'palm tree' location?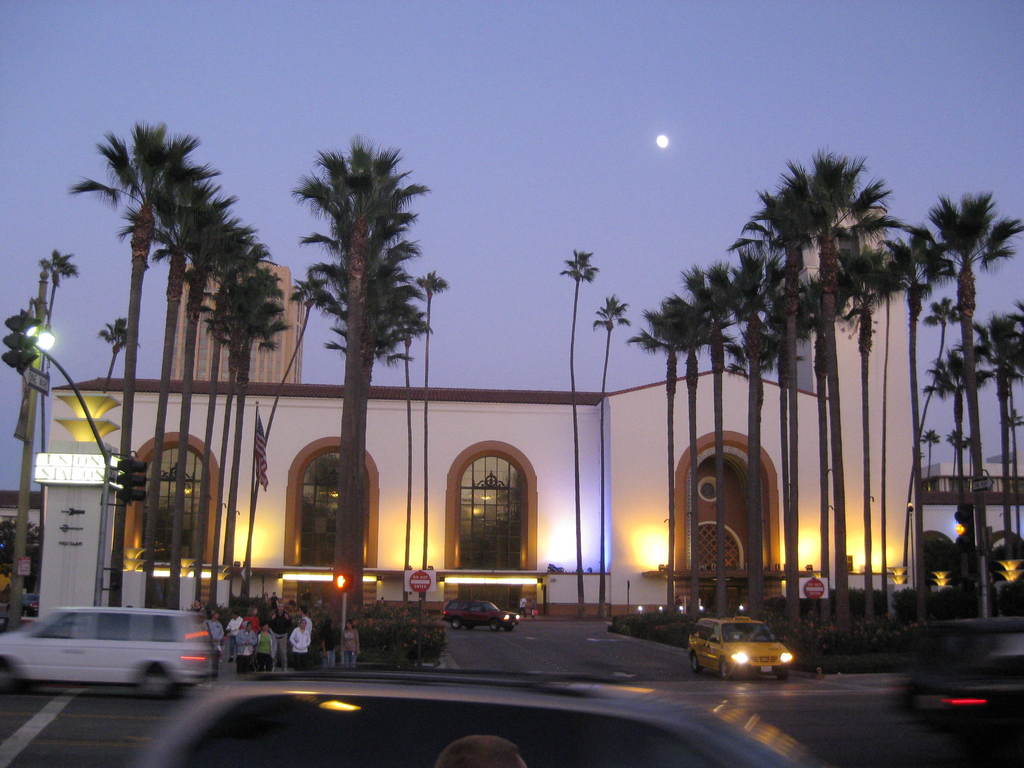
Rect(917, 193, 1022, 616)
